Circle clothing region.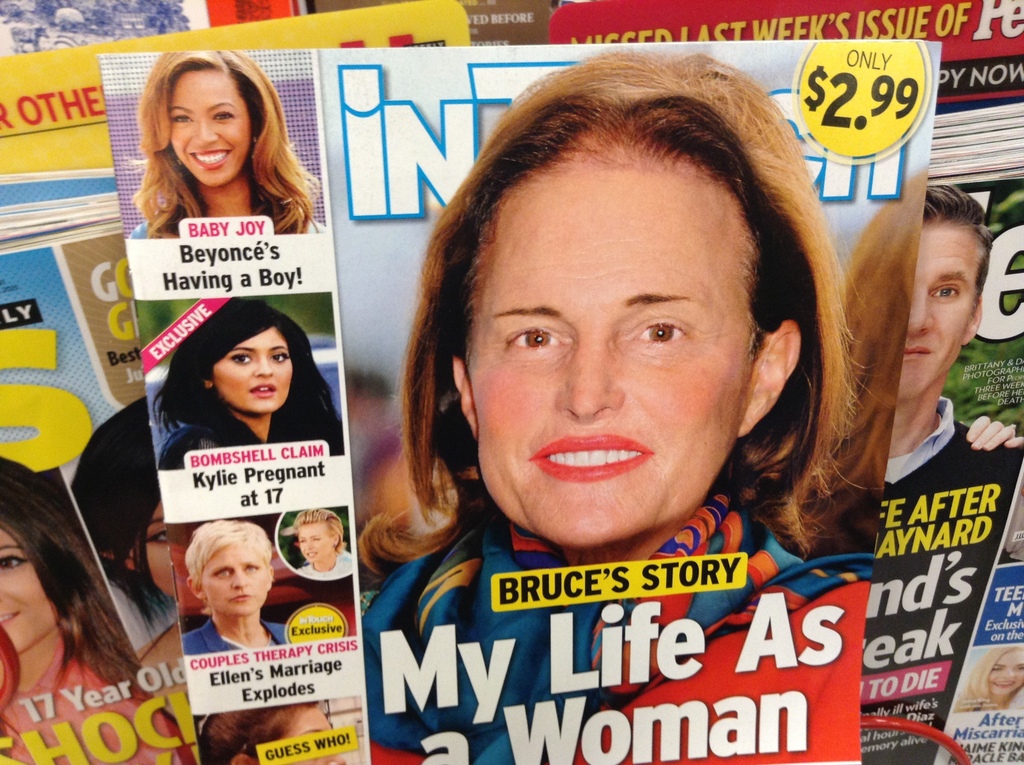
Region: rect(862, 396, 1023, 764).
